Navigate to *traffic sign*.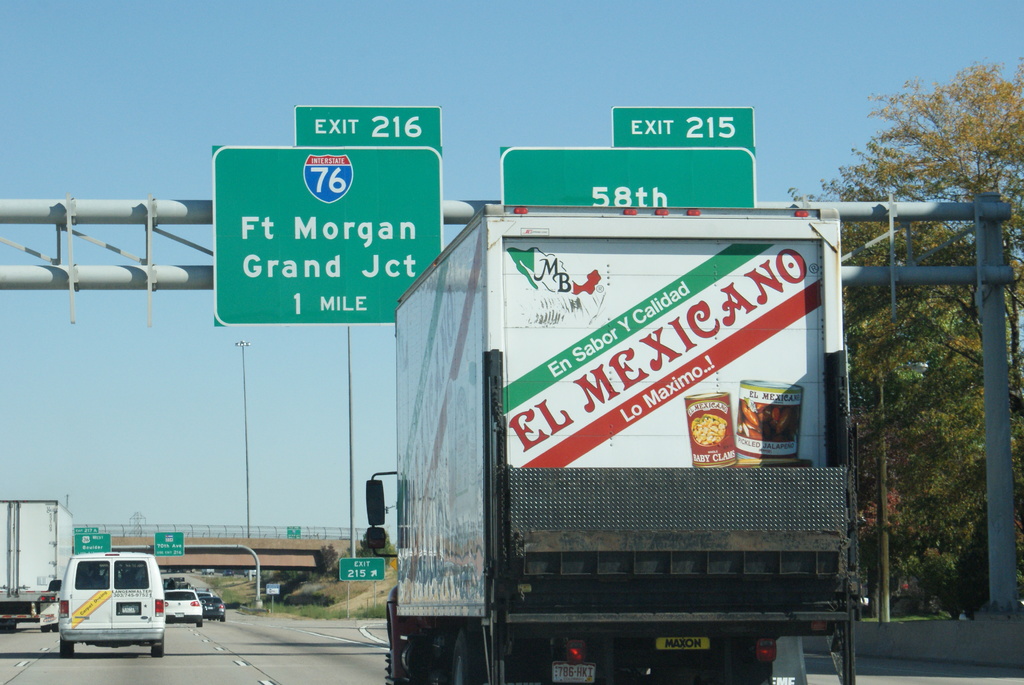
Navigation target: bbox(70, 526, 116, 556).
